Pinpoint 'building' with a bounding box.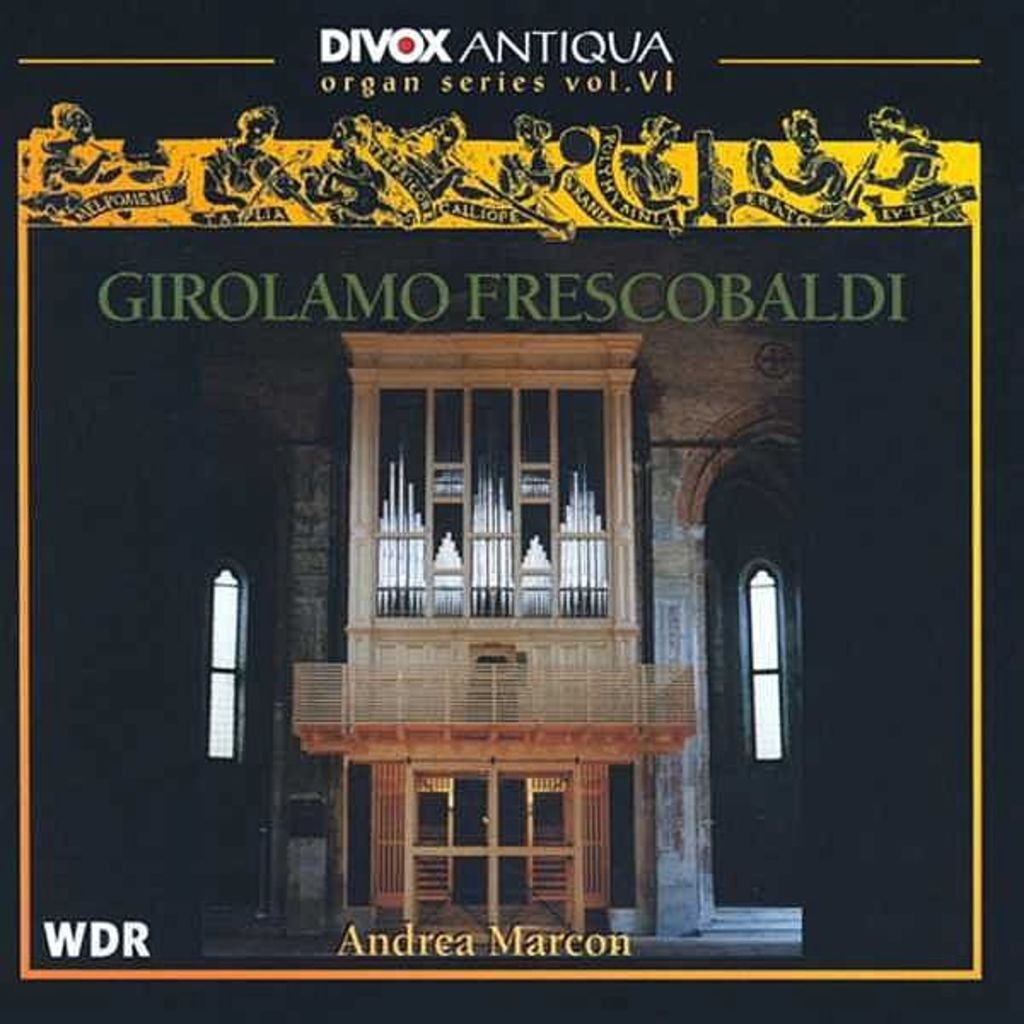
bbox(43, 232, 823, 971).
